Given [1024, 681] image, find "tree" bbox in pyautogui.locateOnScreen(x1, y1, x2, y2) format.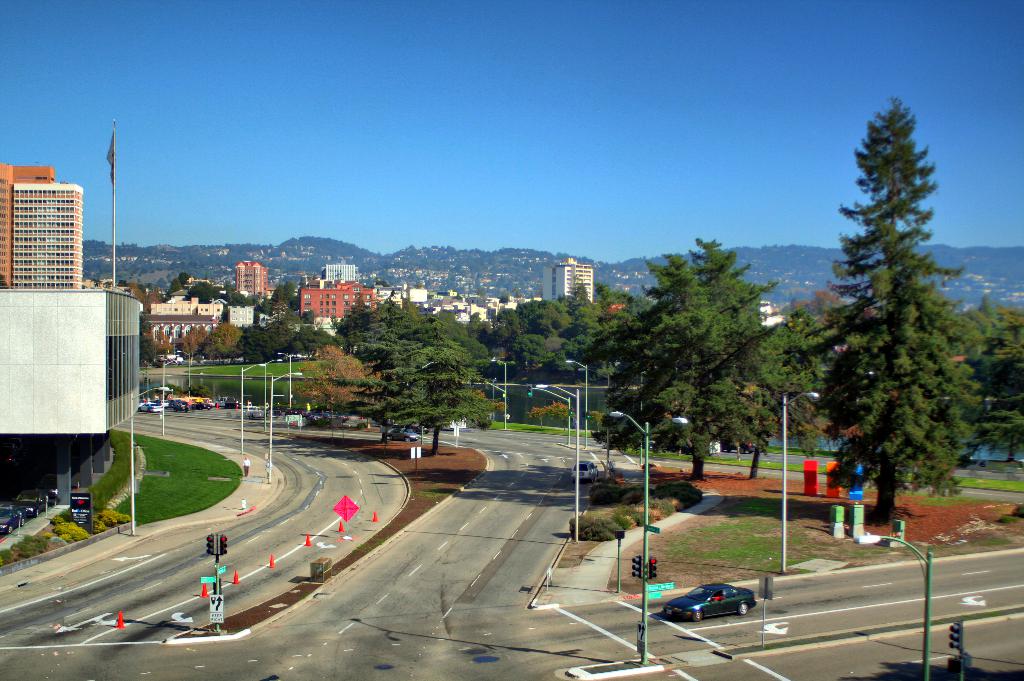
pyautogui.locateOnScreen(211, 341, 243, 365).
